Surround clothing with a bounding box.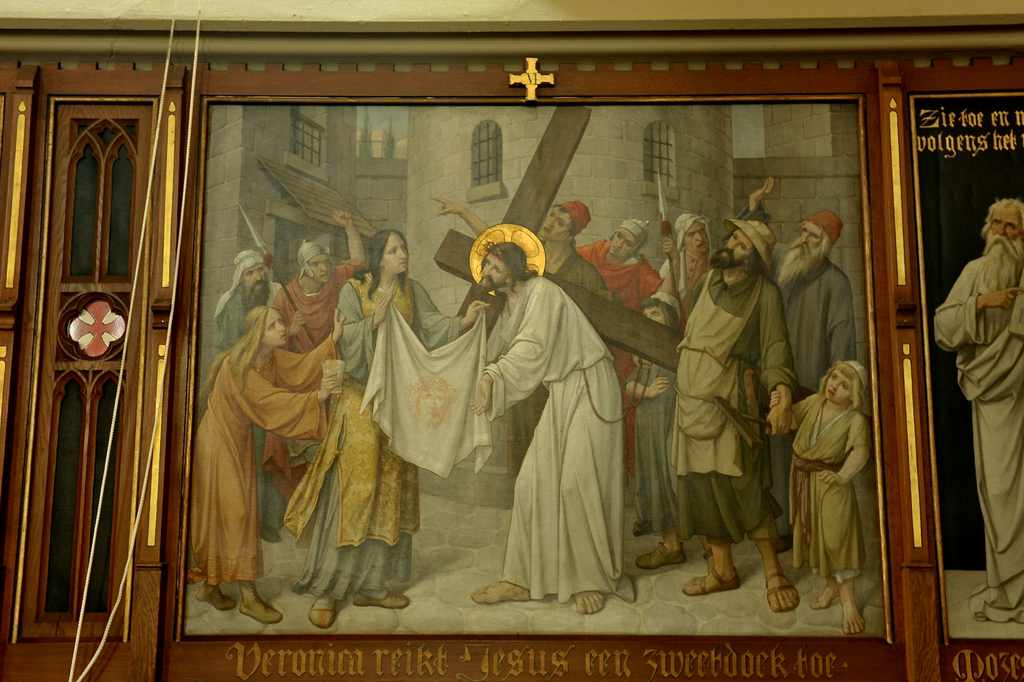
select_region(931, 253, 1023, 614).
